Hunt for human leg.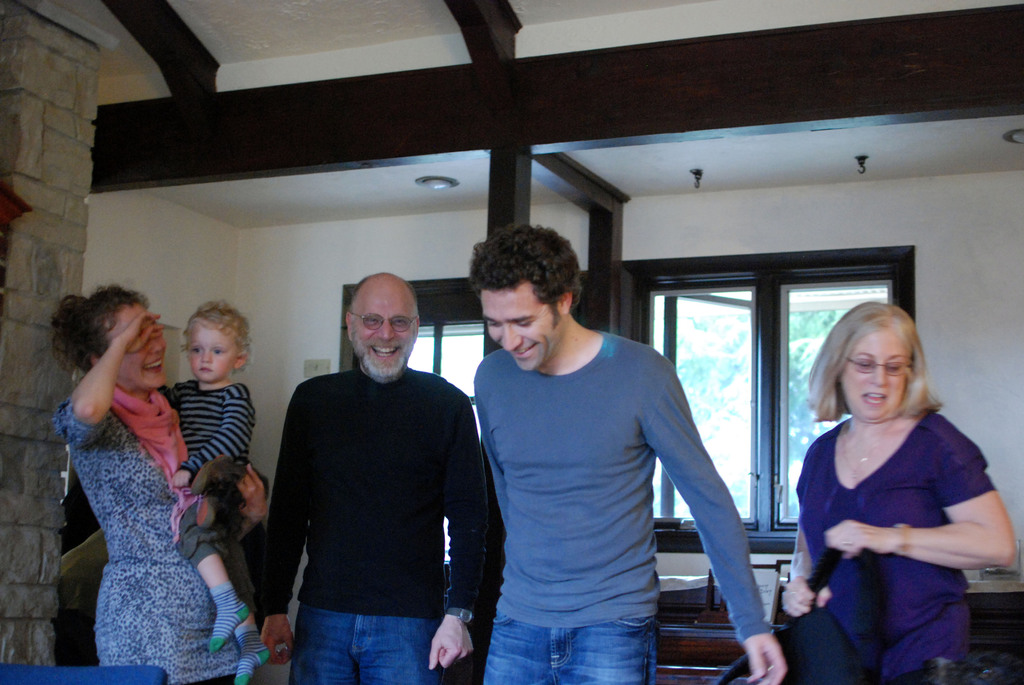
Hunted down at bbox(480, 629, 650, 684).
